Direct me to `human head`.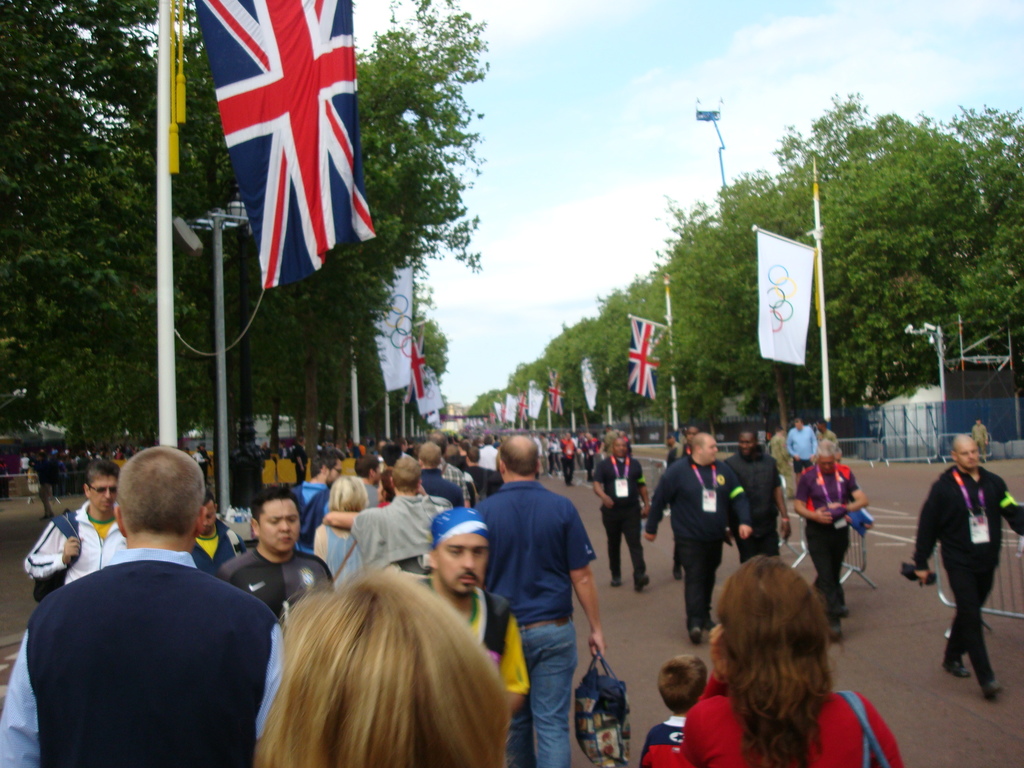
Direction: [x1=468, y1=447, x2=482, y2=464].
